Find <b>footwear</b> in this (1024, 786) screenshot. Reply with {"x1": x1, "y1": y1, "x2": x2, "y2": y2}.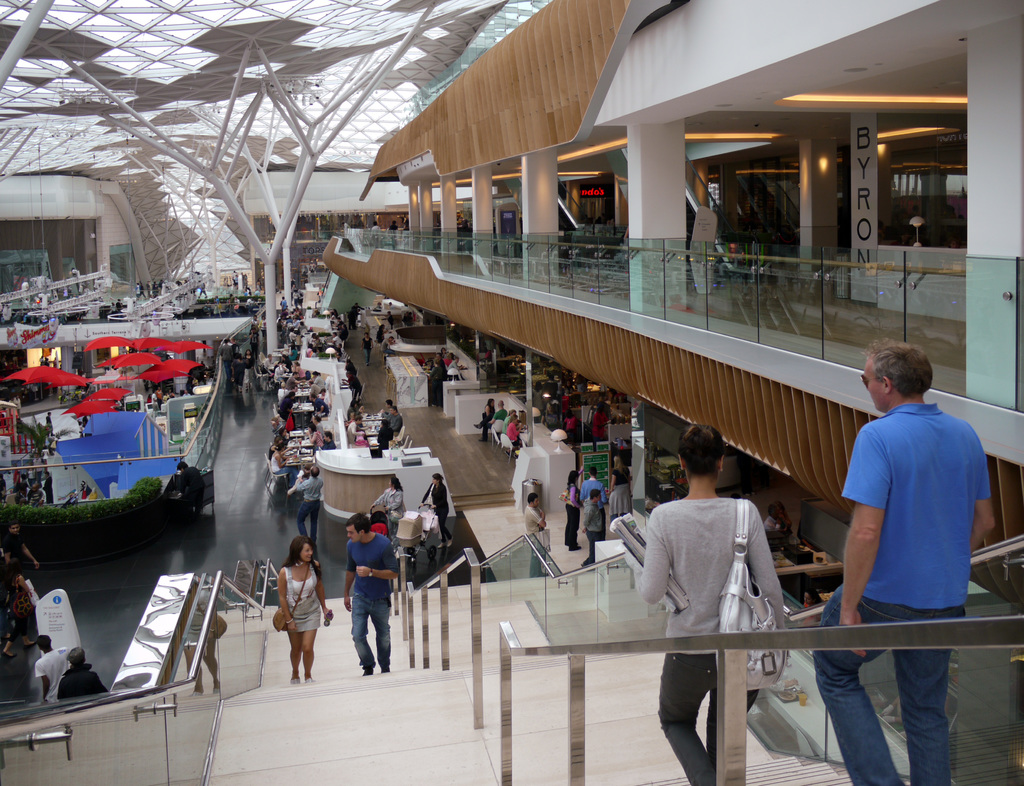
{"x1": 360, "y1": 668, "x2": 371, "y2": 675}.
